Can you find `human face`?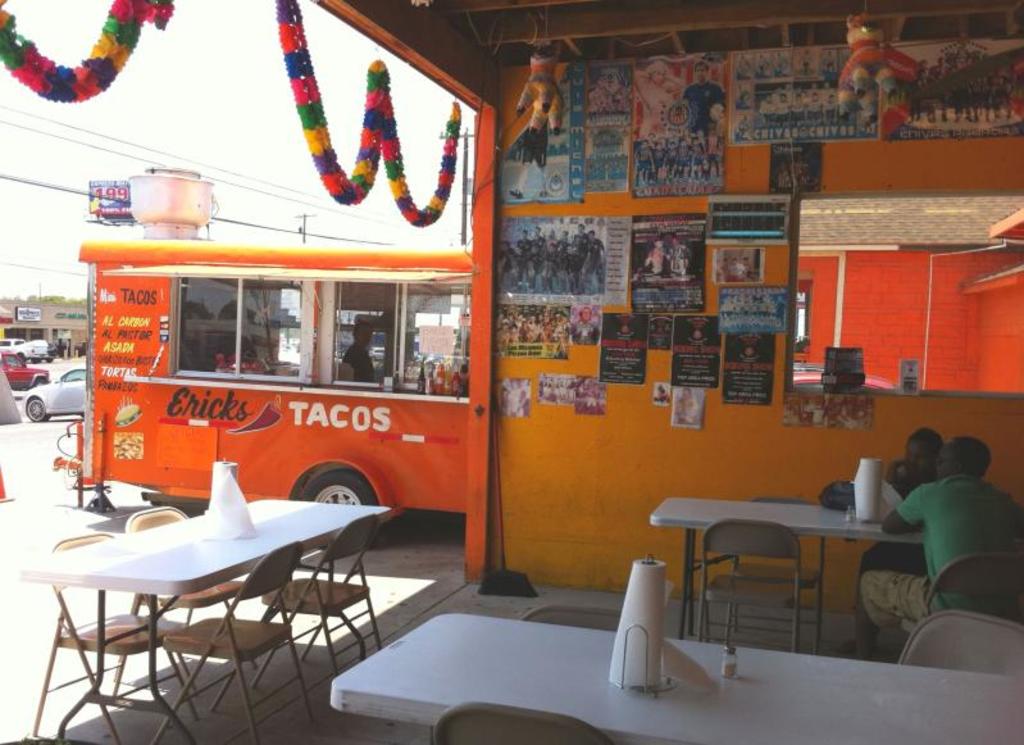
Yes, bounding box: box=[936, 441, 957, 480].
